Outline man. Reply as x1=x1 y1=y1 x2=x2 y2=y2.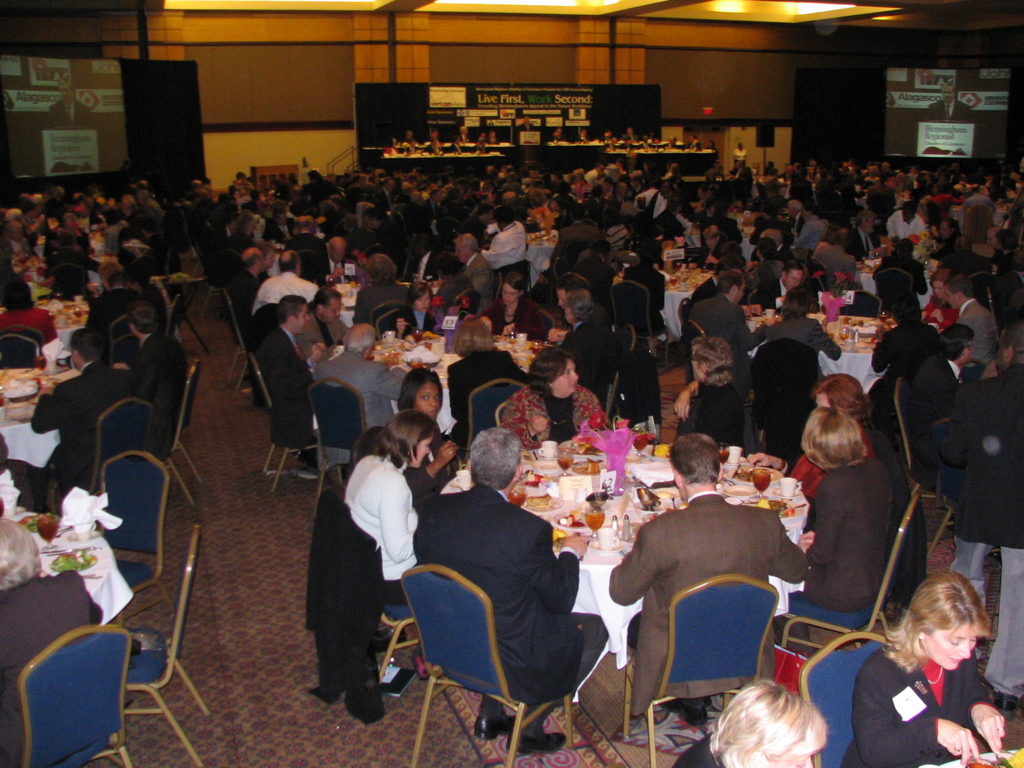
x1=604 y1=431 x2=809 y2=723.
